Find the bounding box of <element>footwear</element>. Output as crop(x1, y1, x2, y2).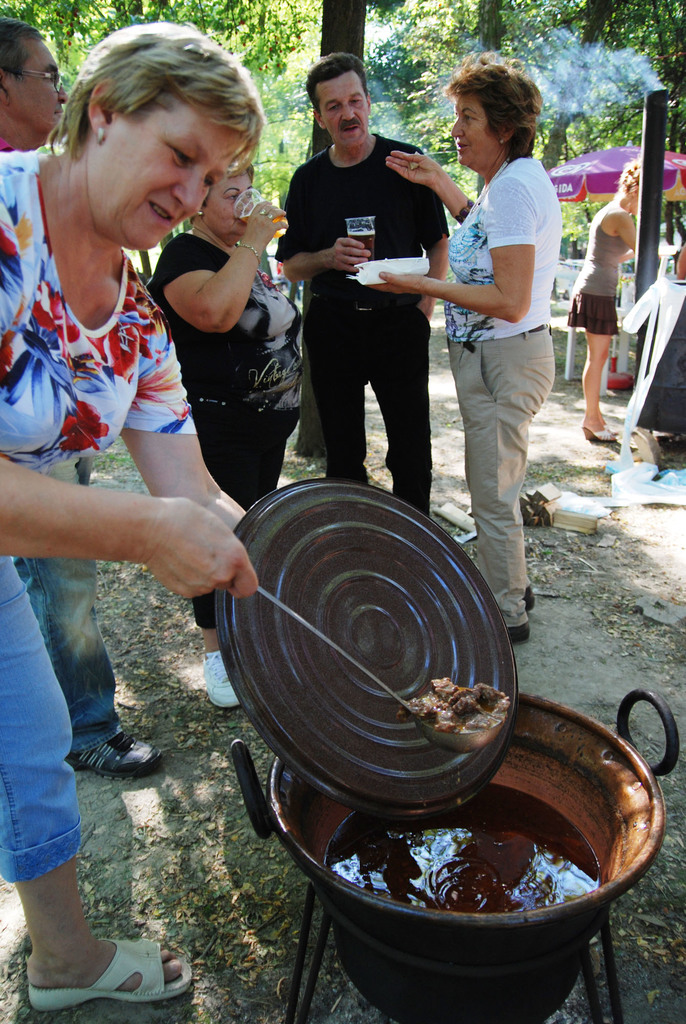
crop(585, 431, 616, 440).
